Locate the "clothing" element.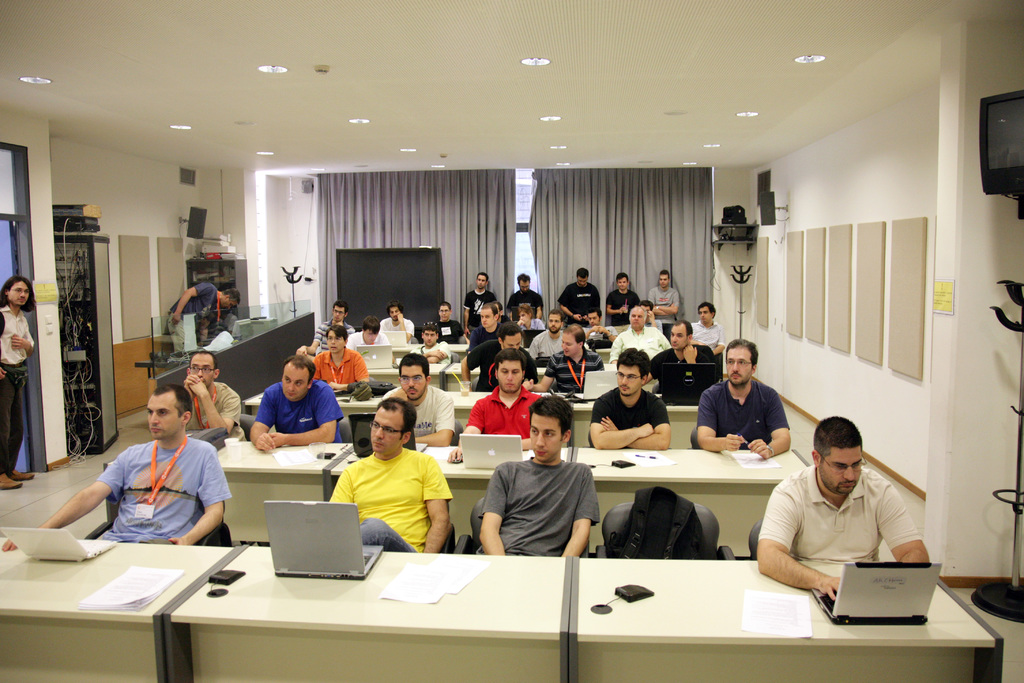
Element bbox: 687/320/730/349.
